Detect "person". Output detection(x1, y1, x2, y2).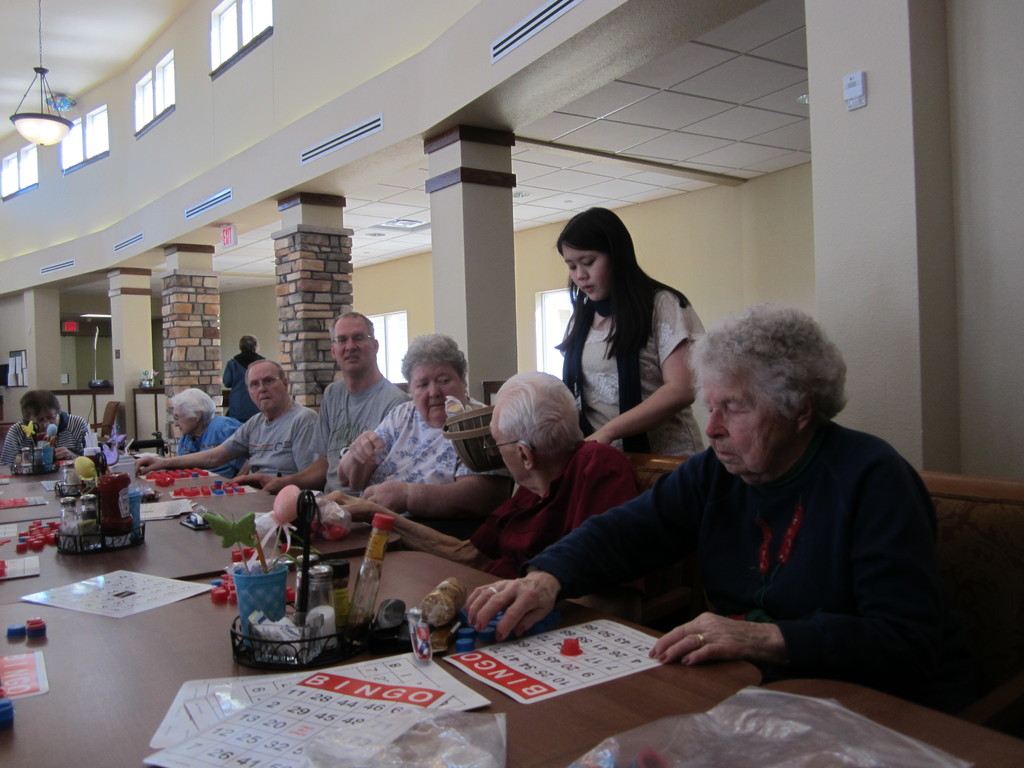
detection(157, 390, 246, 453).
